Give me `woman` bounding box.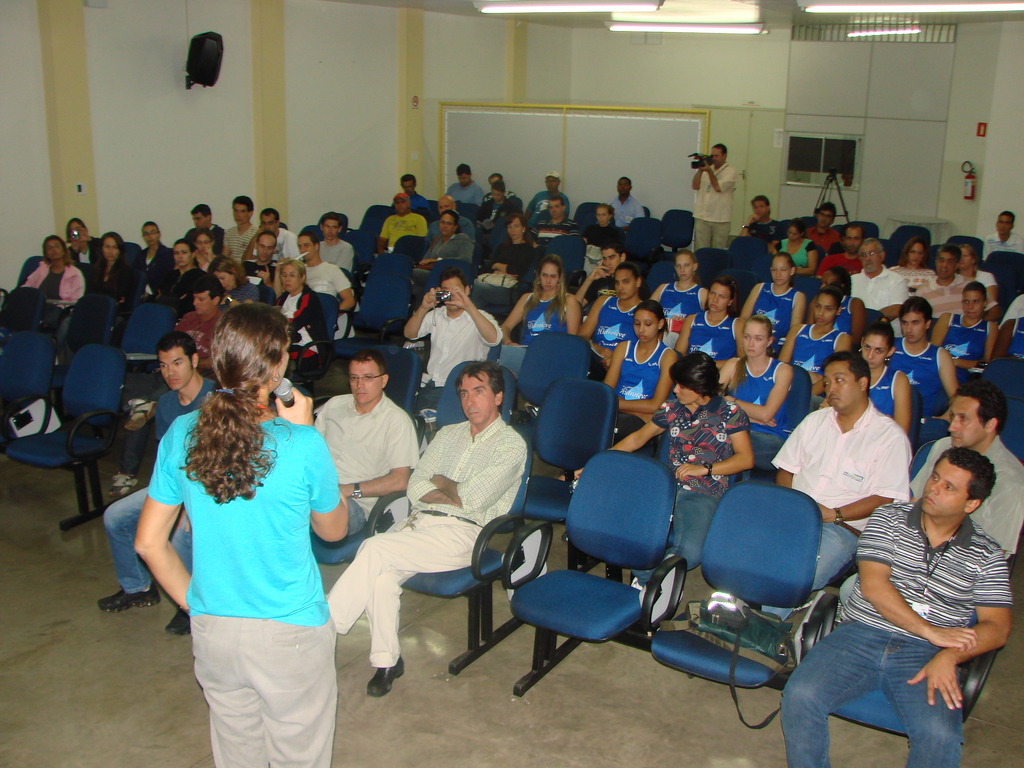
<box>580,202,628,265</box>.
